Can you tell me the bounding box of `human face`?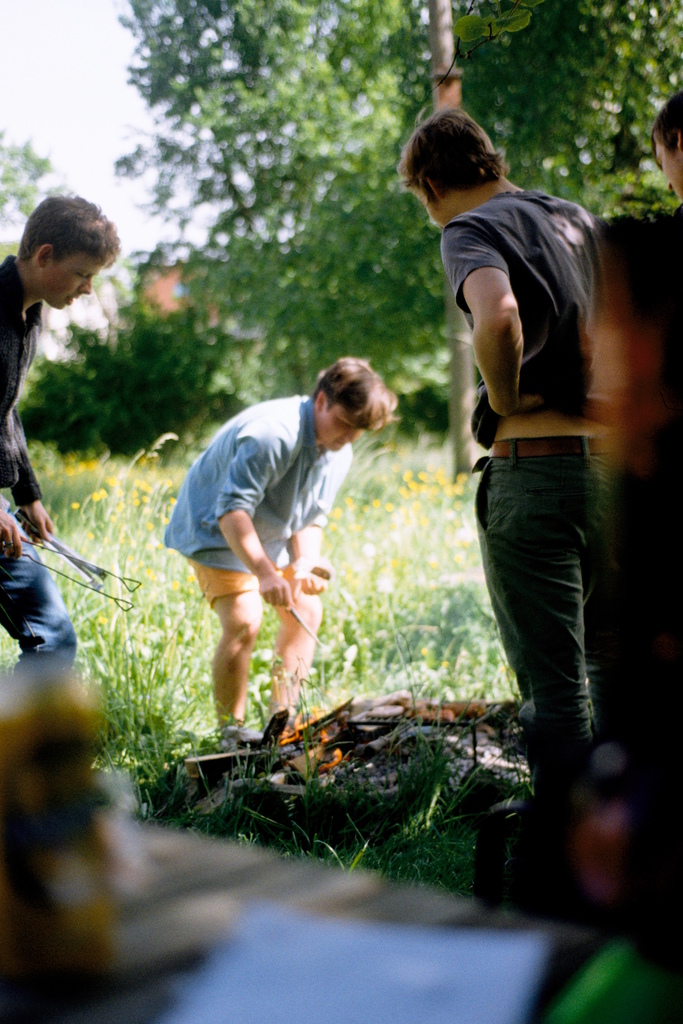
[320, 406, 368, 454].
